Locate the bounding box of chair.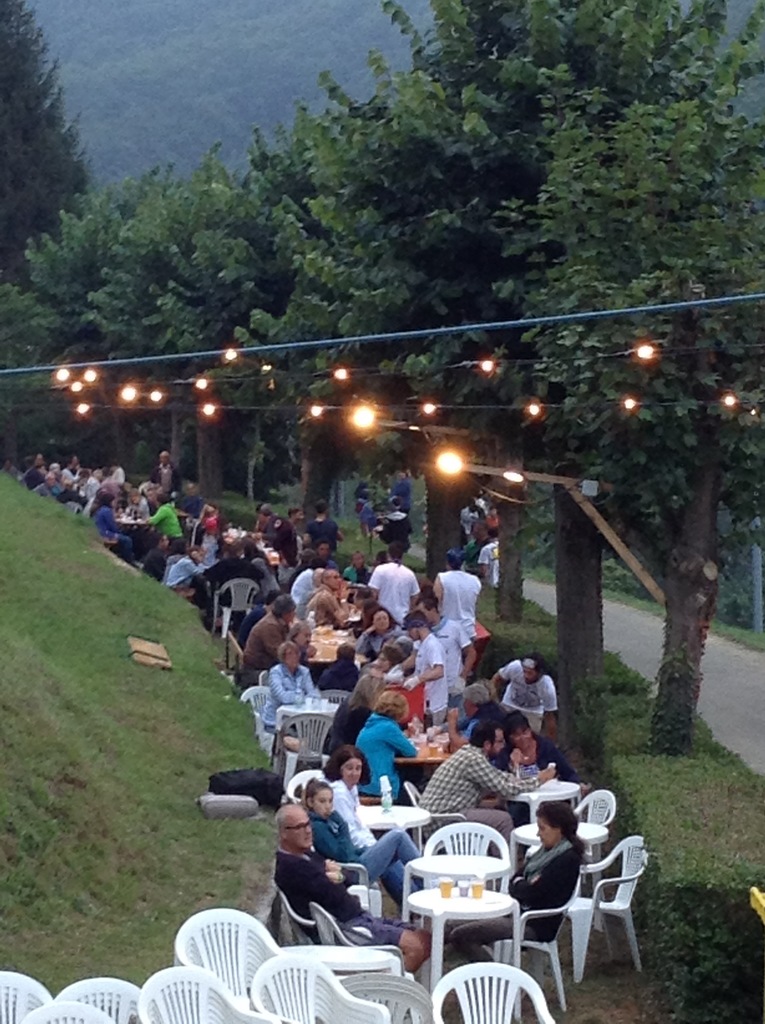
Bounding box: [430,958,560,1023].
